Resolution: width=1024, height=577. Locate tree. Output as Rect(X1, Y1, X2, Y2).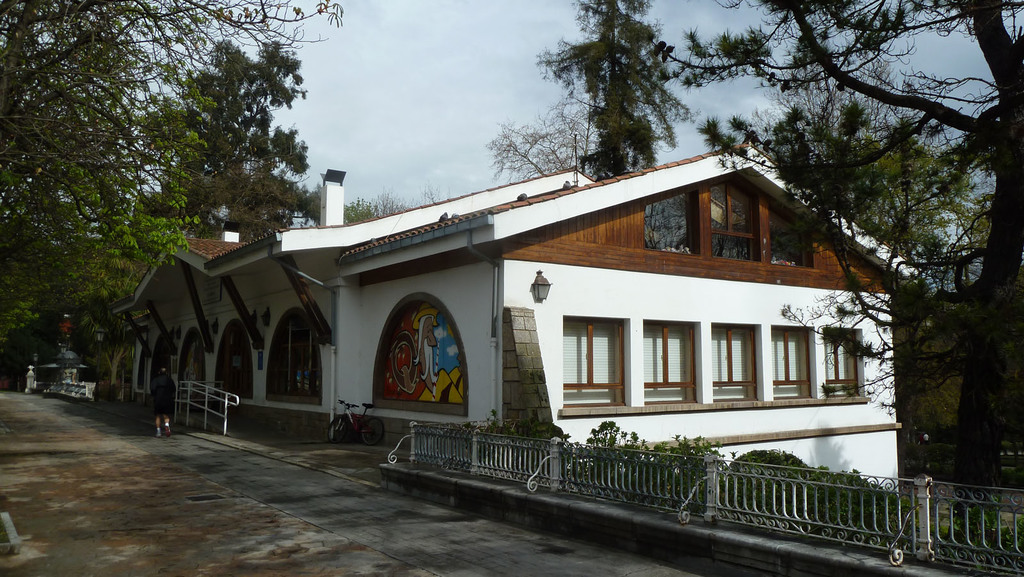
Rect(649, 0, 1023, 488).
